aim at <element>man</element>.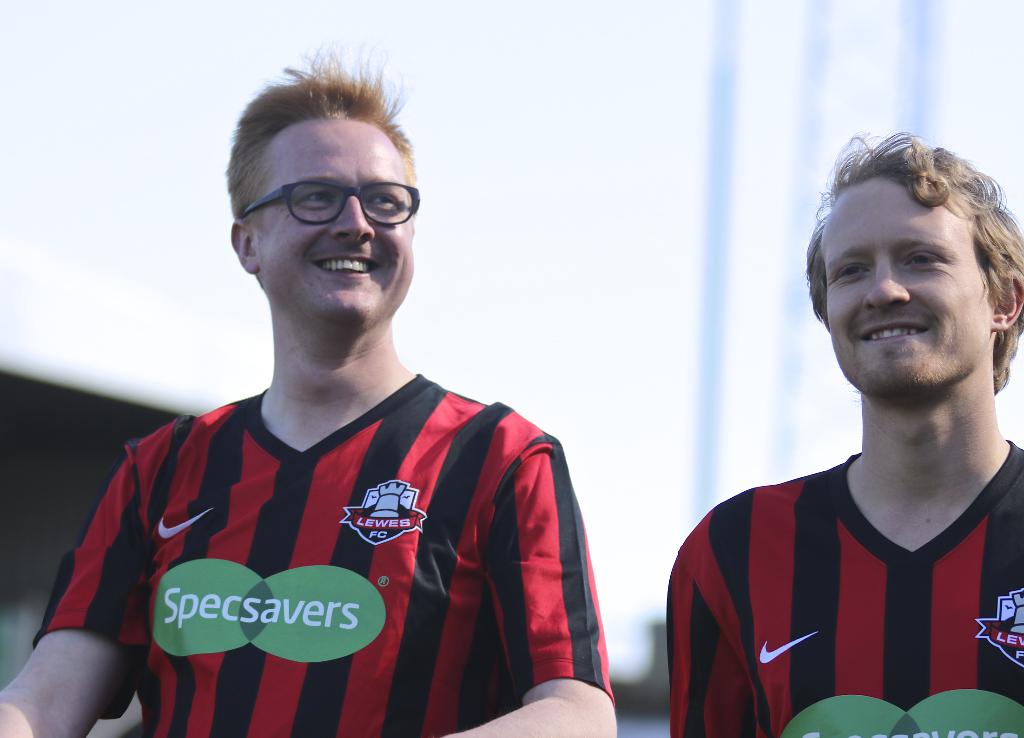
Aimed at l=672, t=128, r=1023, b=734.
